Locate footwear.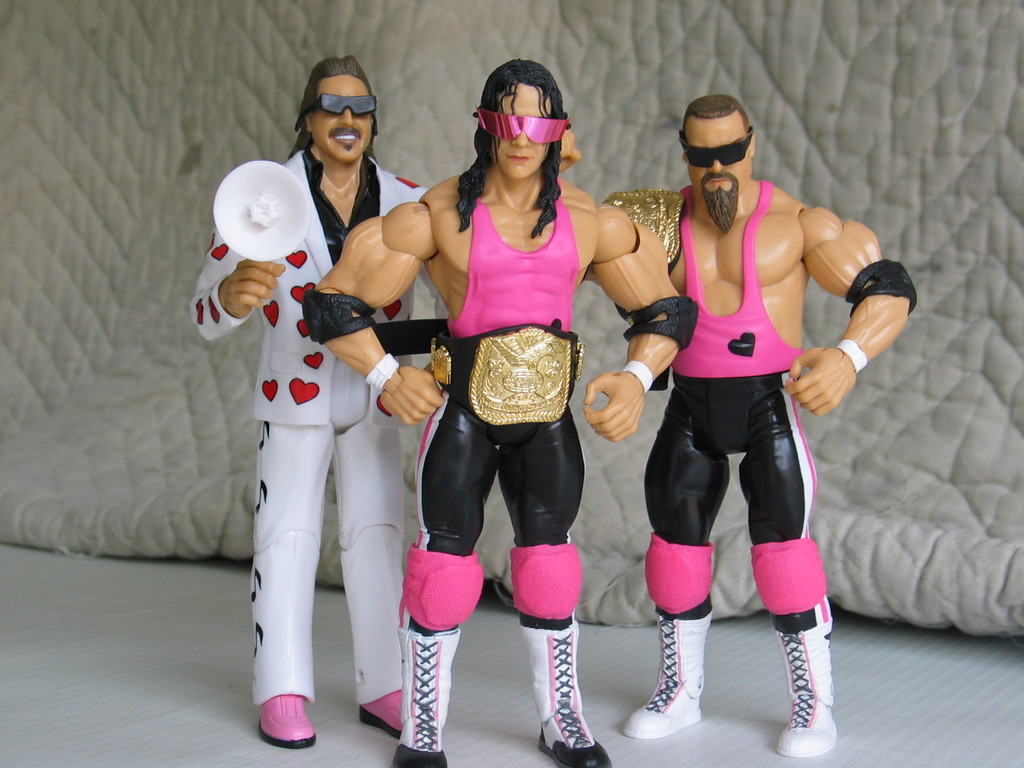
Bounding box: bbox=[516, 614, 616, 767].
